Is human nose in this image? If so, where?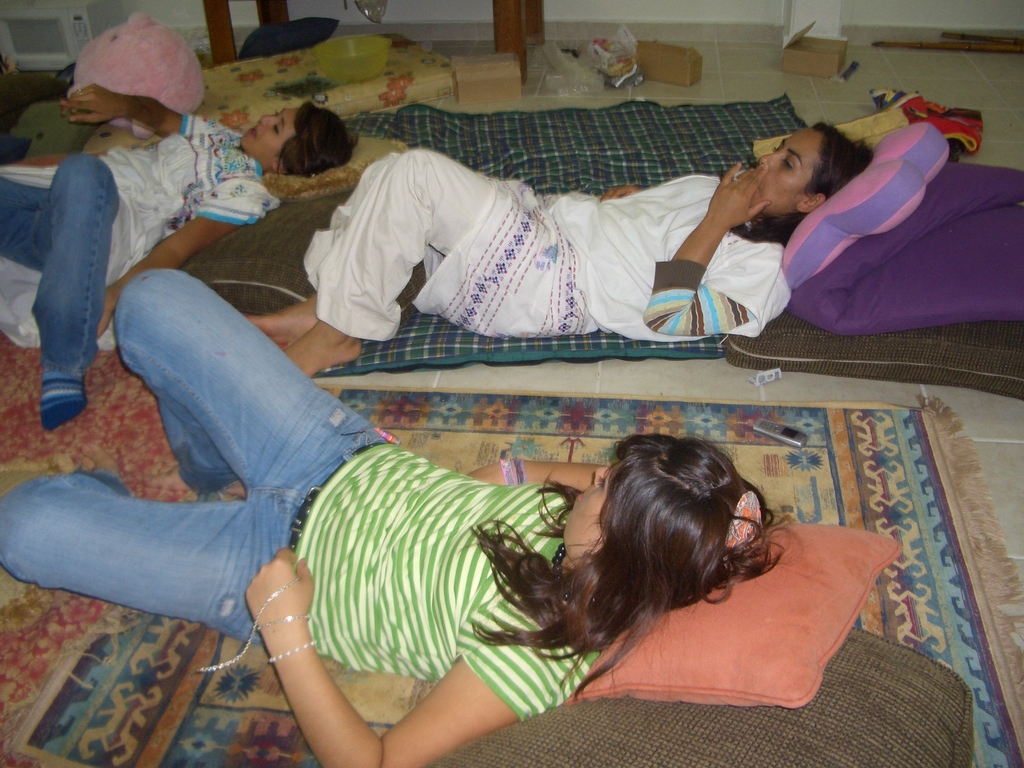
Yes, at locate(762, 152, 780, 166).
